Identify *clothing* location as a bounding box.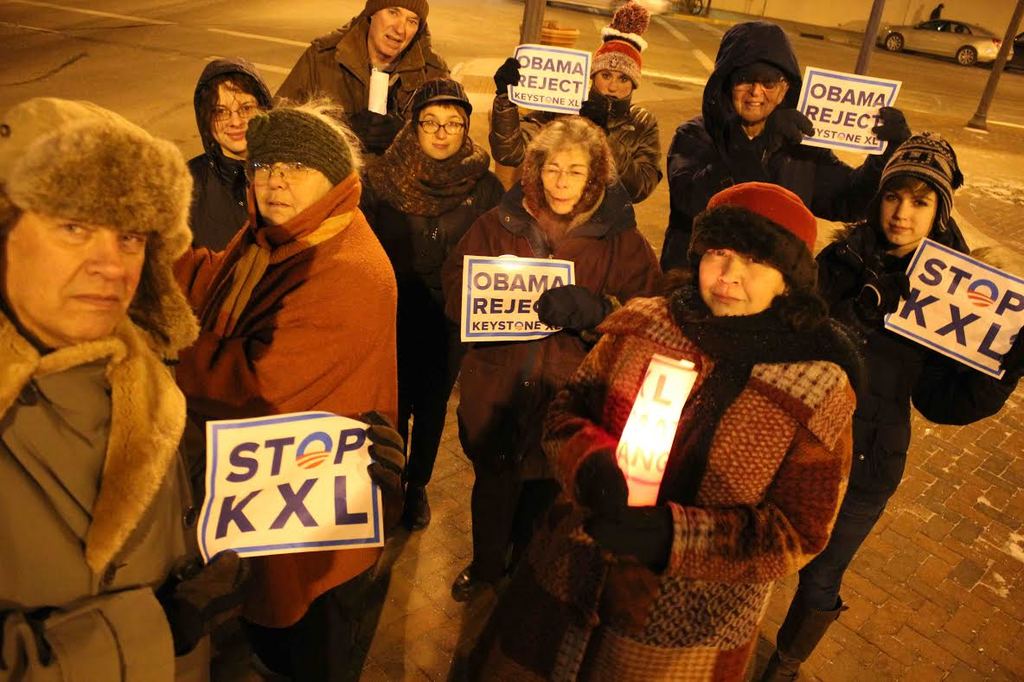
crop(834, 220, 989, 552).
